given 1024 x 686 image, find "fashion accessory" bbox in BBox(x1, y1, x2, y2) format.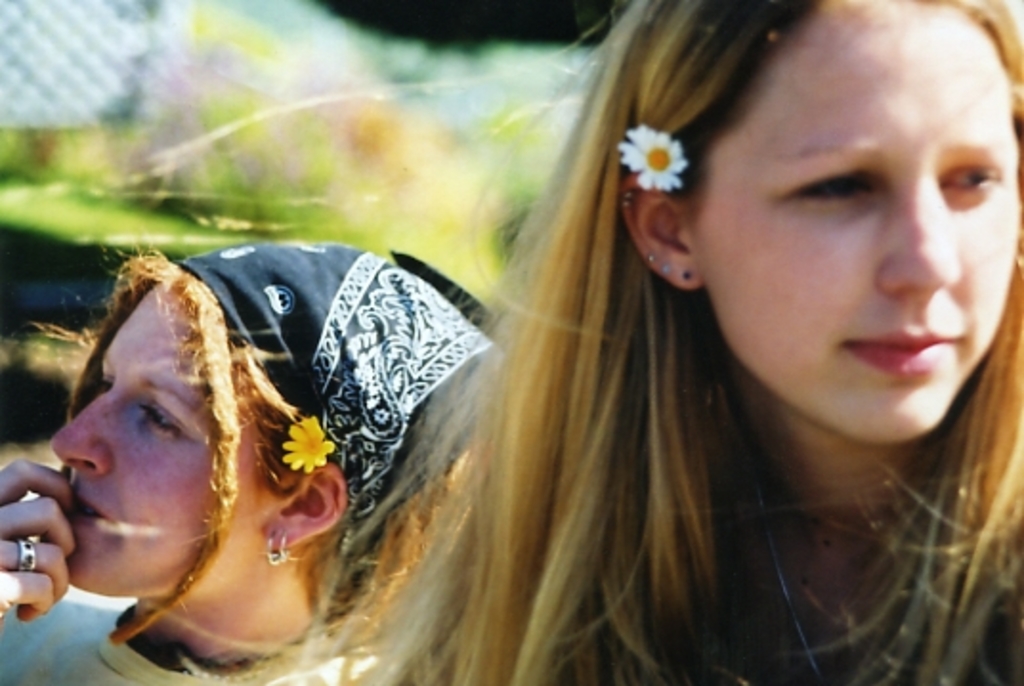
BBox(11, 535, 38, 571).
